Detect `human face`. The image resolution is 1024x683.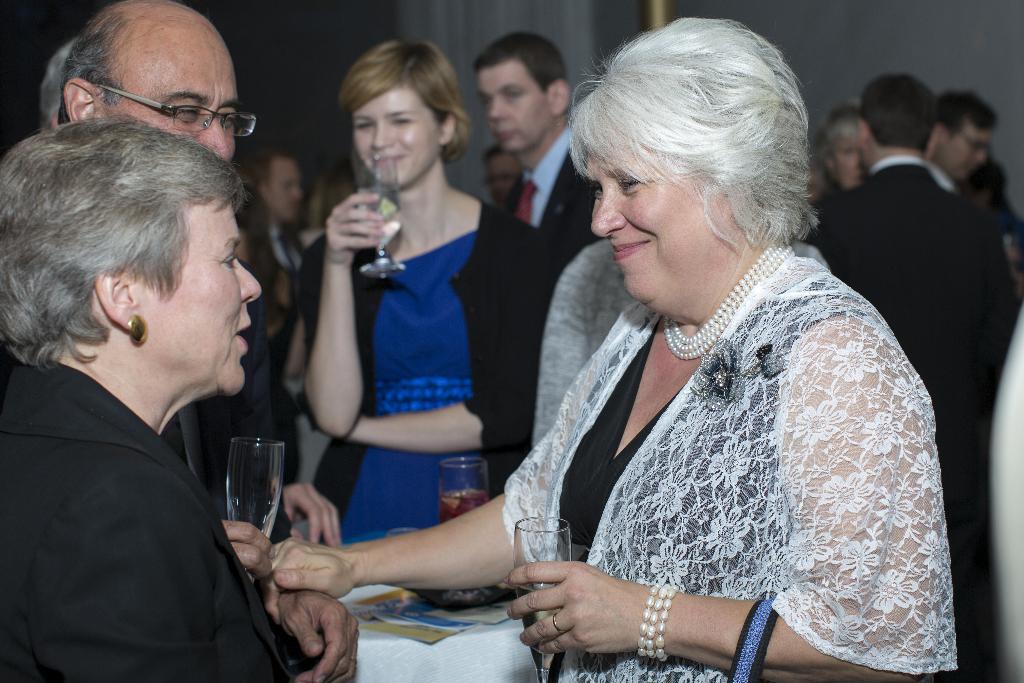
355 99 435 194.
